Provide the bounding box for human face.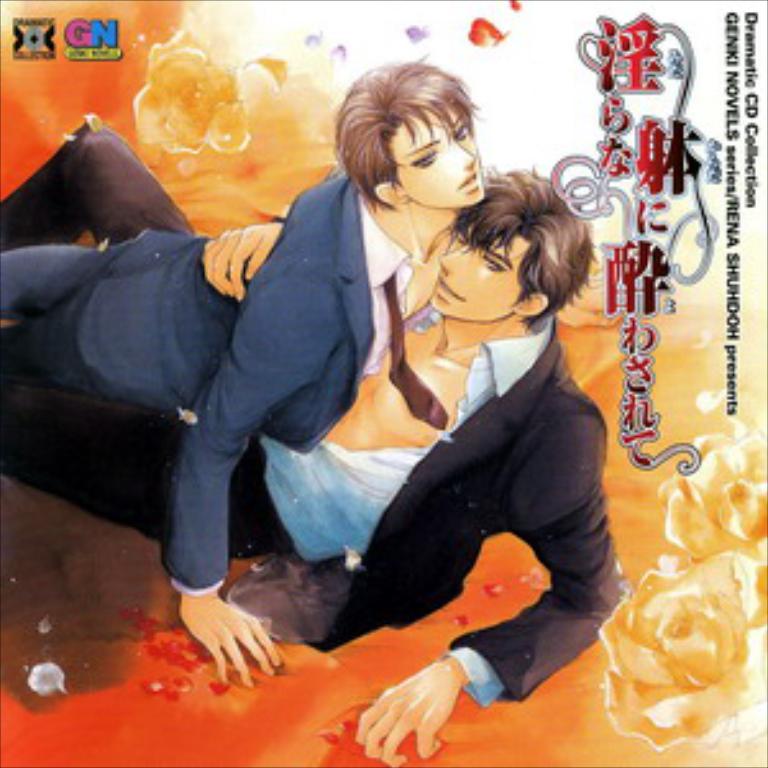
(420,202,538,325).
